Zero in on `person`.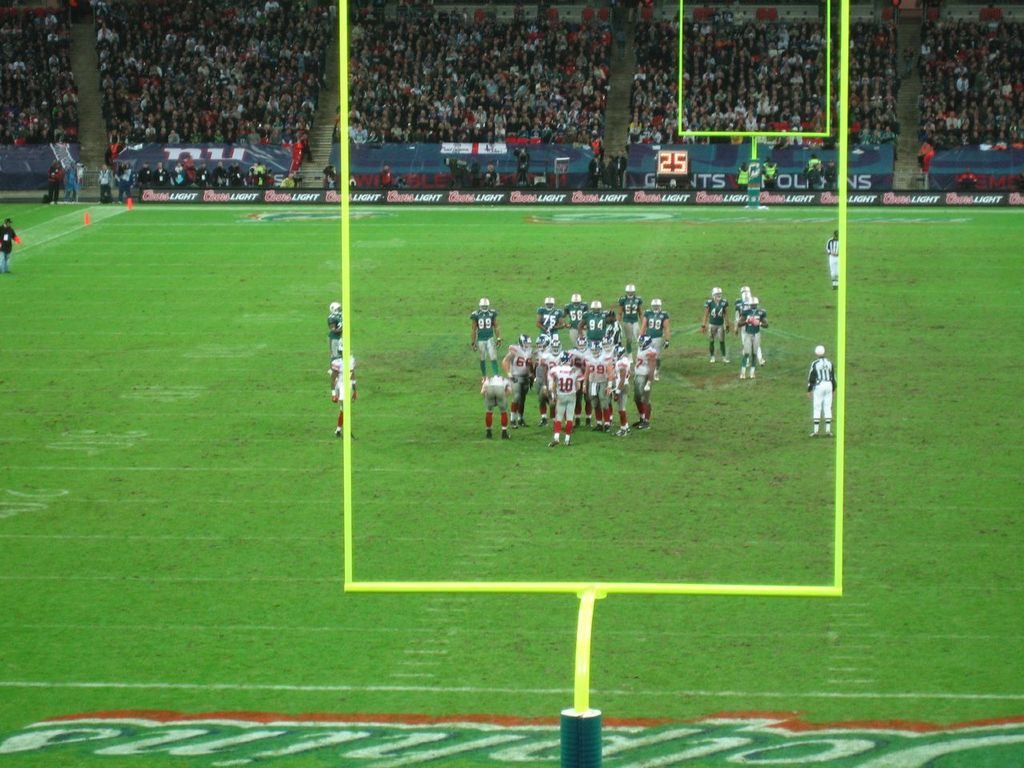
Zeroed in: (0, 218, 23, 274).
